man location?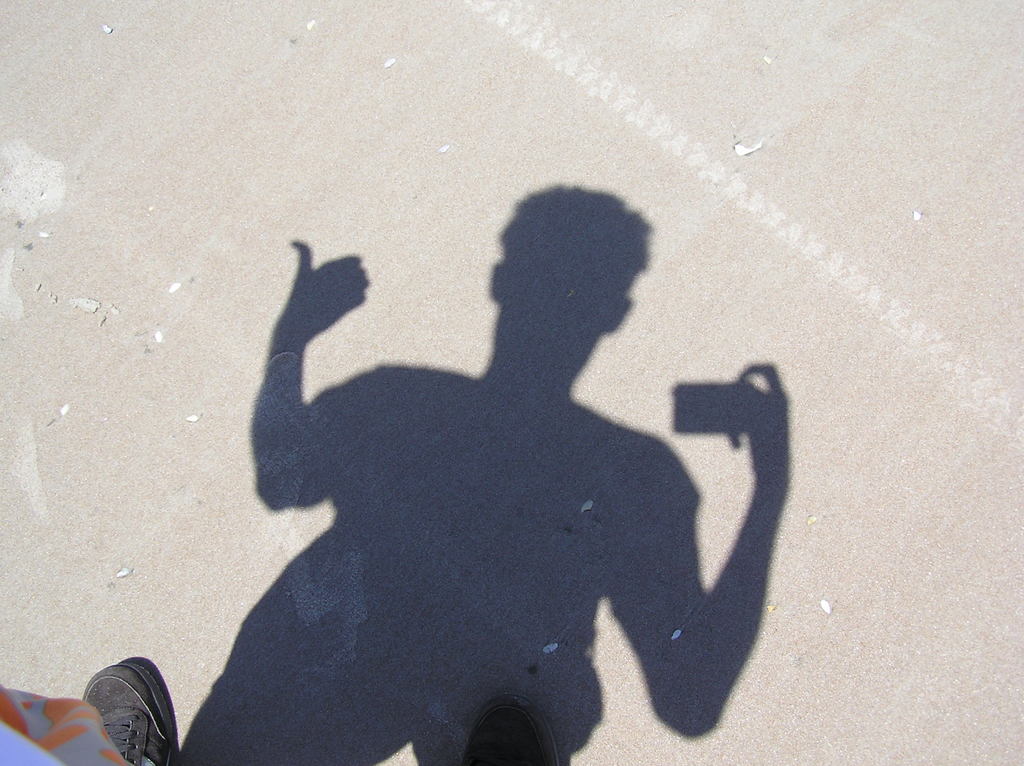
rect(181, 200, 788, 765)
